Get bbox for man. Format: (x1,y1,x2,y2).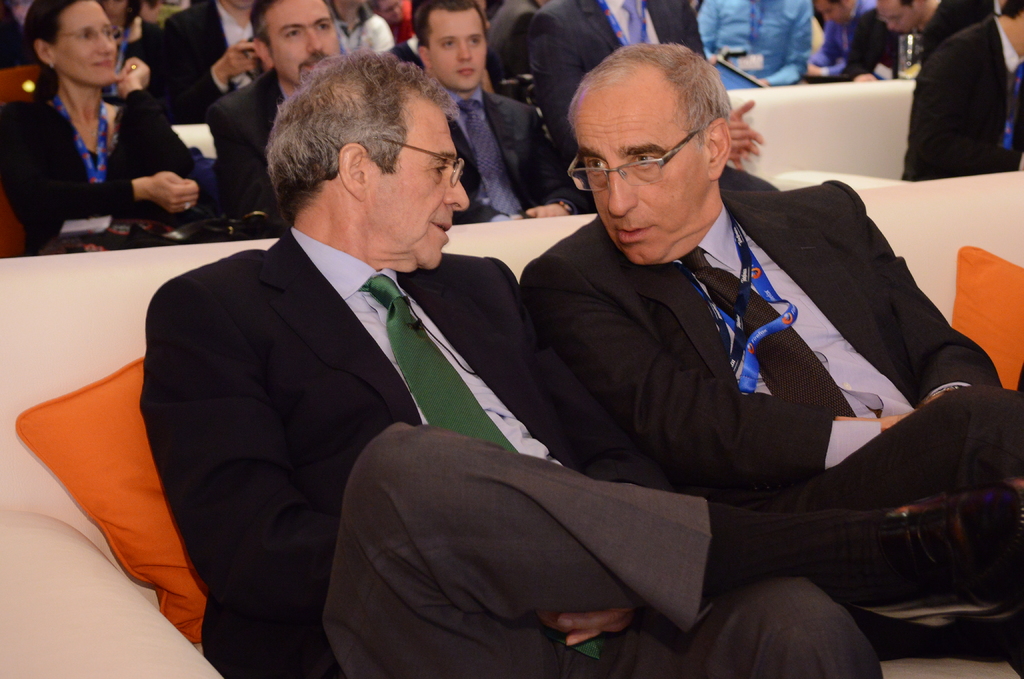
(140,49,1023,678).
